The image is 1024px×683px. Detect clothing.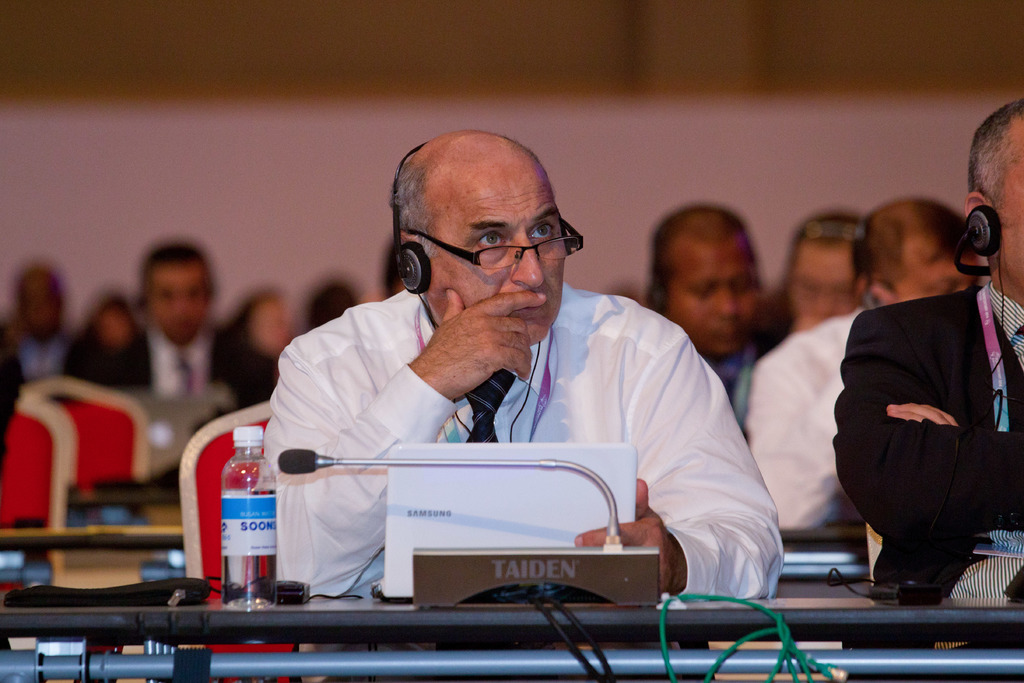
Detection: 81/336/270/419.
